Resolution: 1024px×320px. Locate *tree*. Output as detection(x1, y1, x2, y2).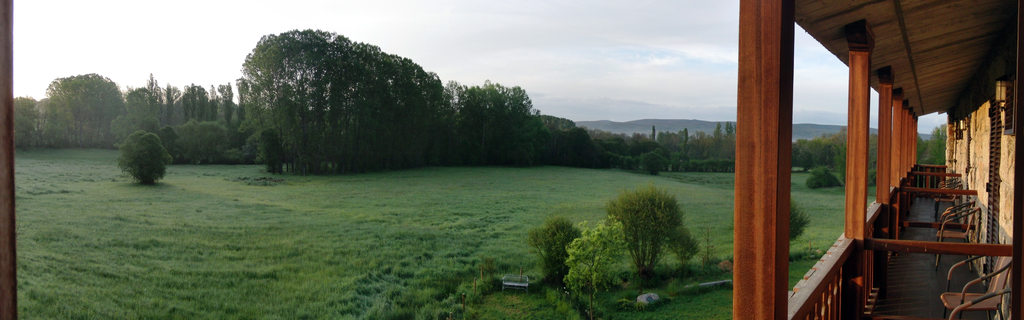
detection(609, 189, 686, 282).
